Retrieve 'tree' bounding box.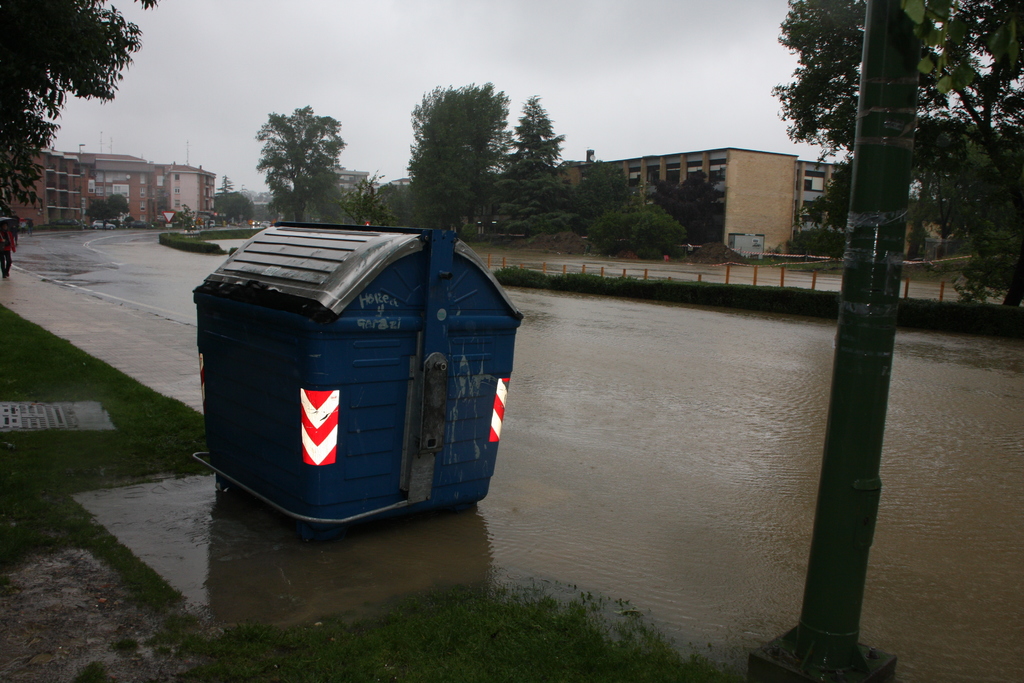
Bounding box: Rect(256, 103, 346, 219).
